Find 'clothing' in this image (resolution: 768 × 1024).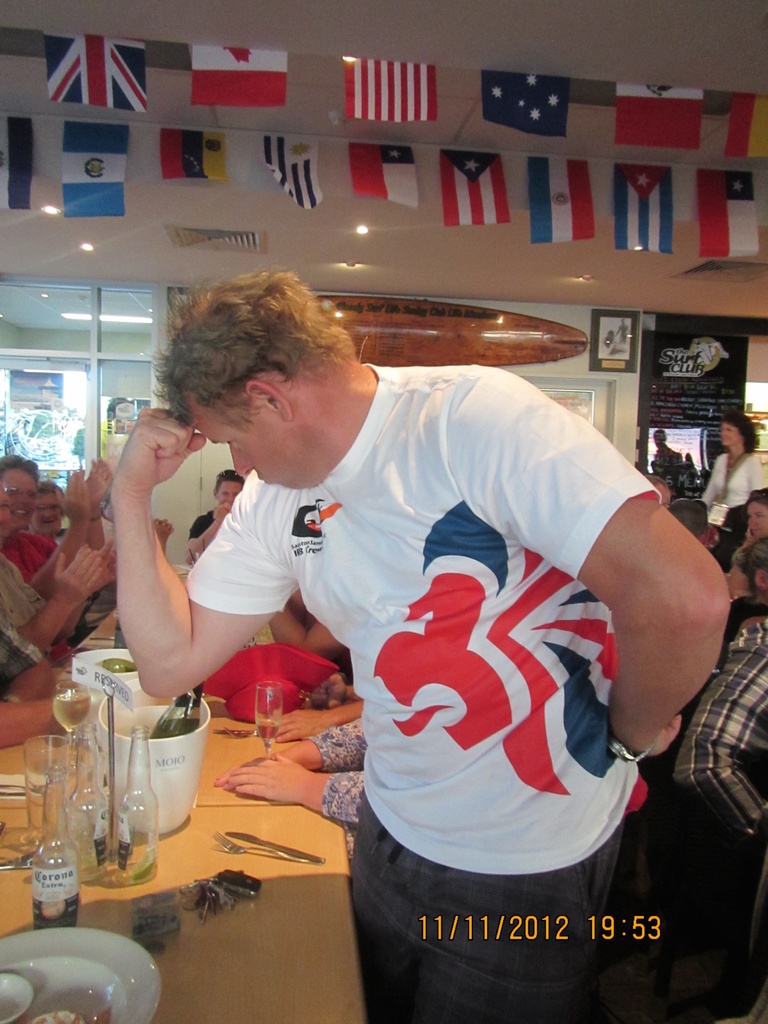
<box>2,639,33,684</box>.
